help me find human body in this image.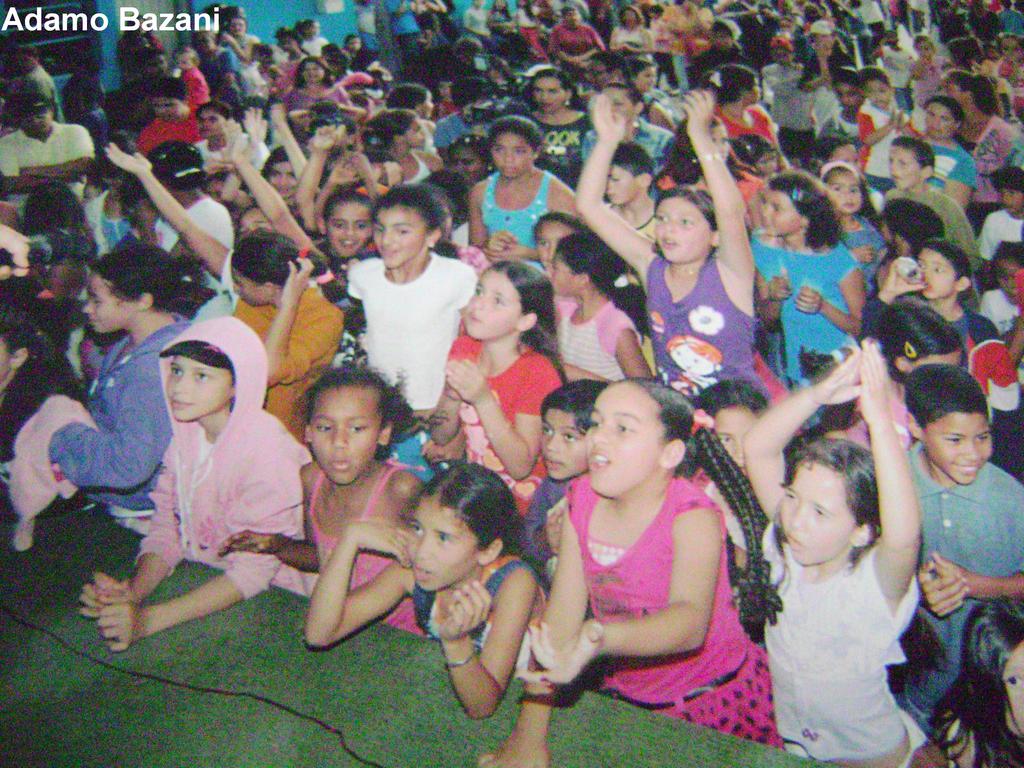
Found it: 891:364:1023:767.
